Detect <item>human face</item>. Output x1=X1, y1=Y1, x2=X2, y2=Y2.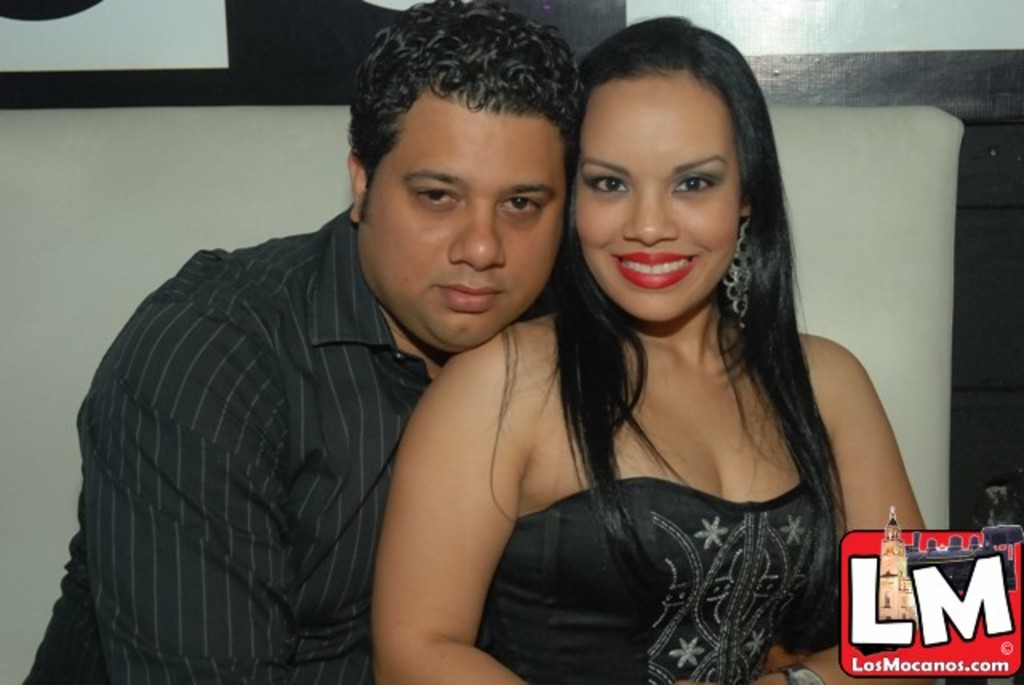
x1=363, y1=110, x2=565, y2=354.
